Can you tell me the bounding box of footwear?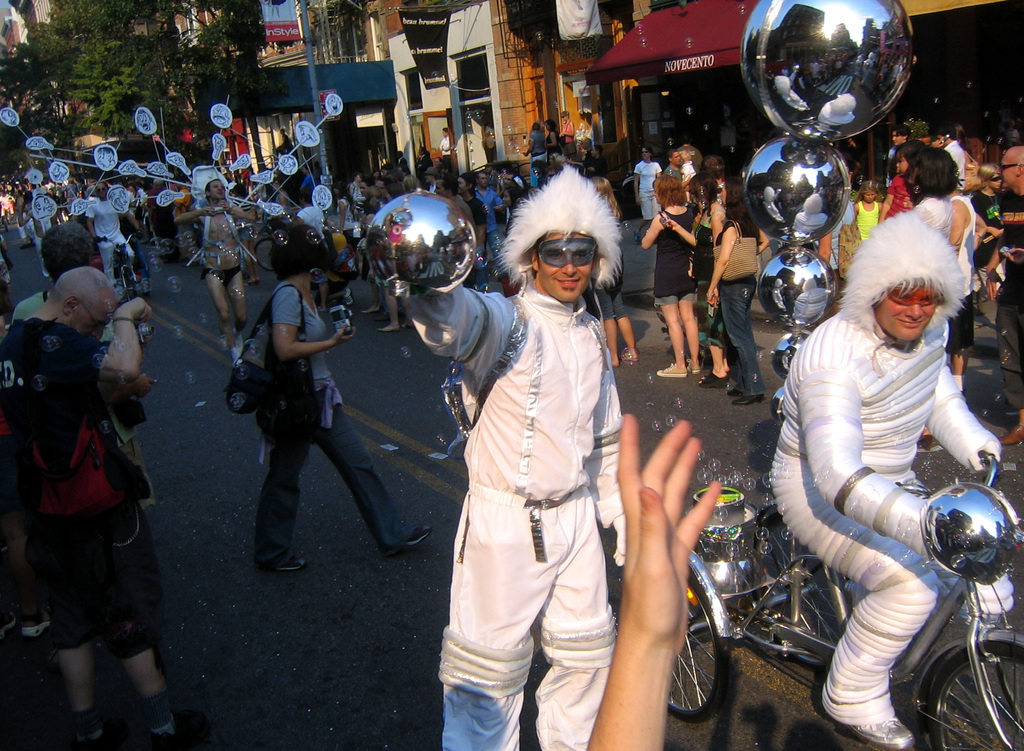
{"x1": 654, "y1": 365, "x2": 684, "y2": 378}.
